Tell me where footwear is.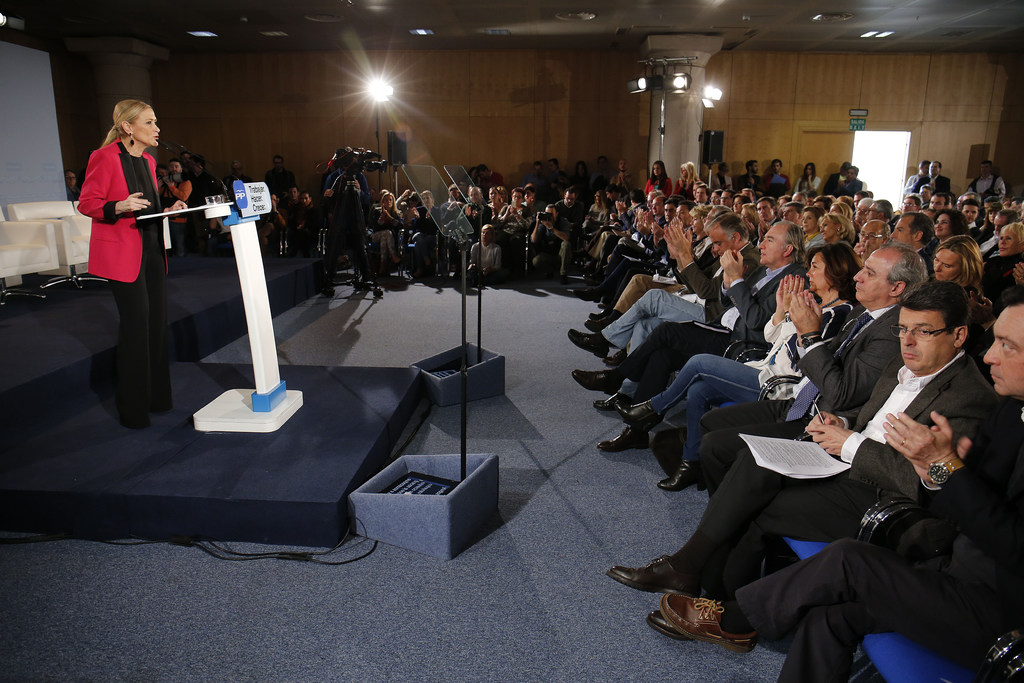
footwear is at [x1=615, y1=398, x2=664, y2=436].
